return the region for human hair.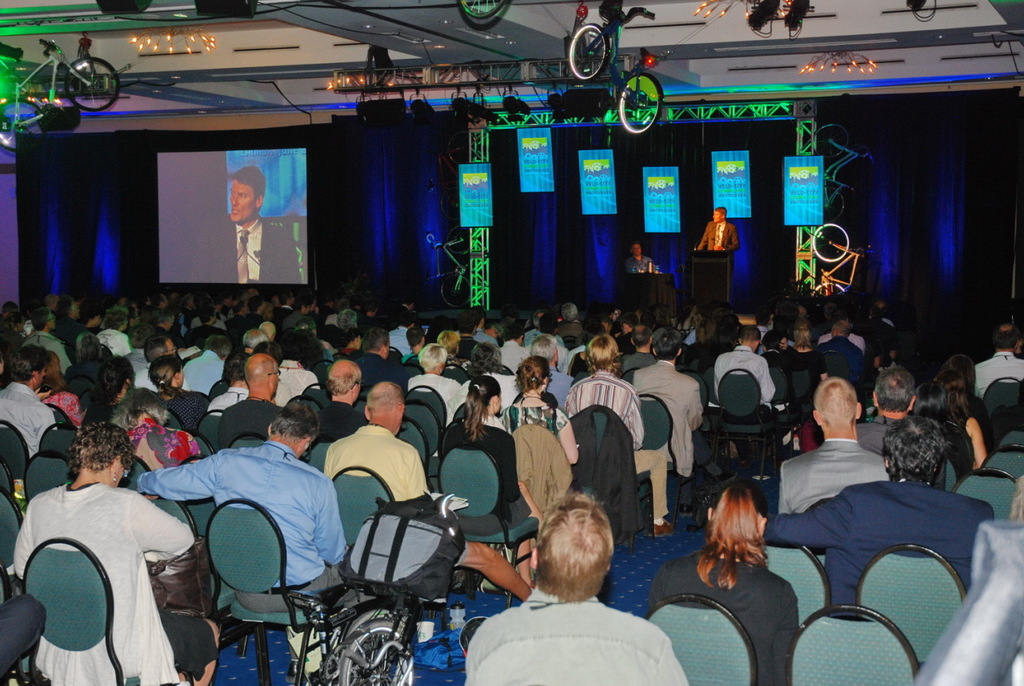
pyautogui.locateOnScreen(205, 324, 236, 355).
